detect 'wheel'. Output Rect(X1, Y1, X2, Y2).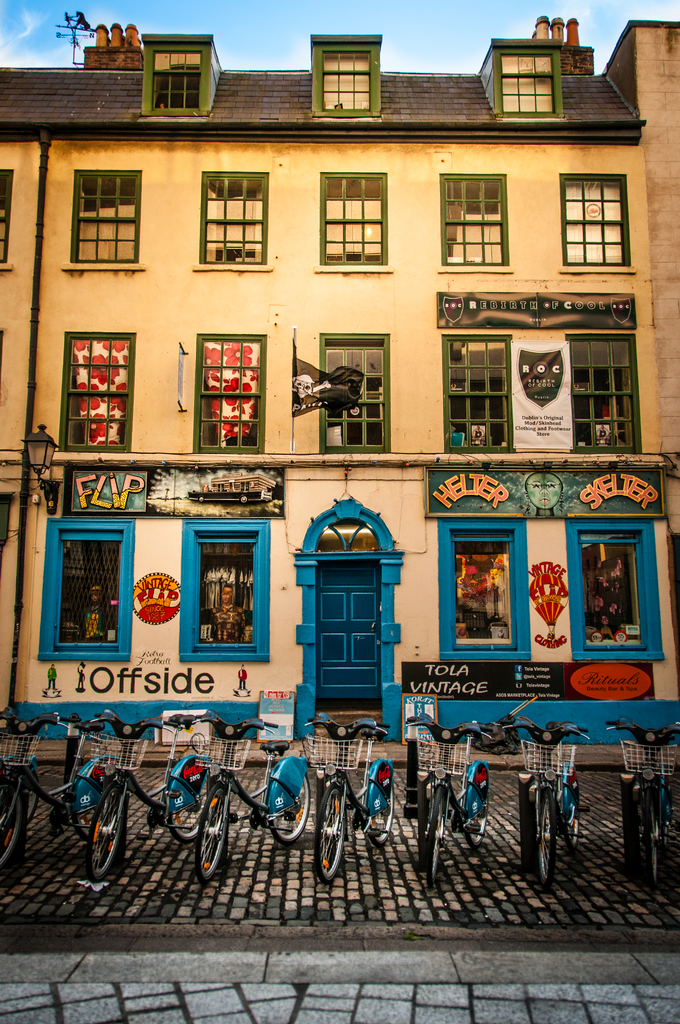
Rect(266, 779, 308, 840).
